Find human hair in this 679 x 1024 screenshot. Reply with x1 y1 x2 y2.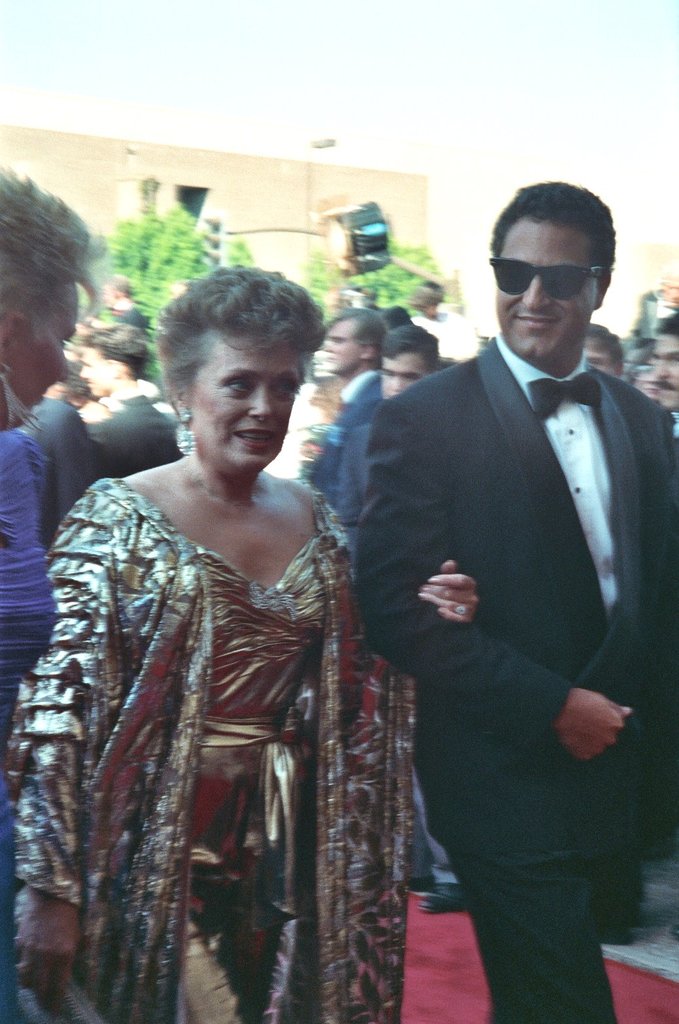
83 321 149 389.
